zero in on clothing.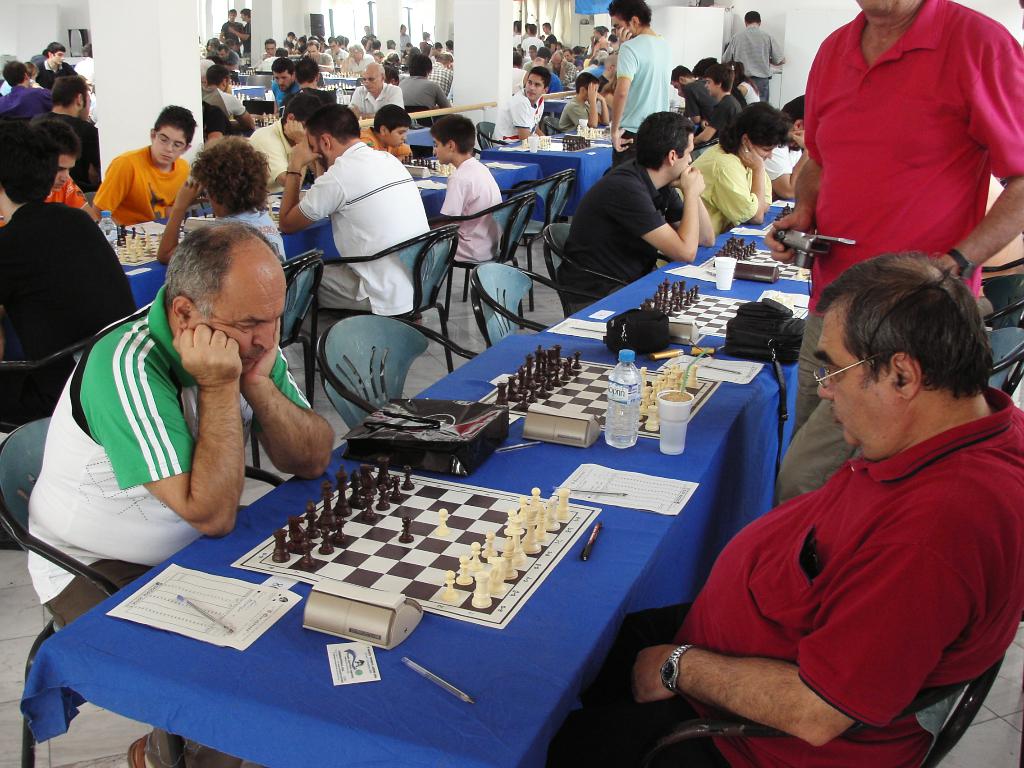
Zeroed in: bbox=(355, 119, 406, 154).
